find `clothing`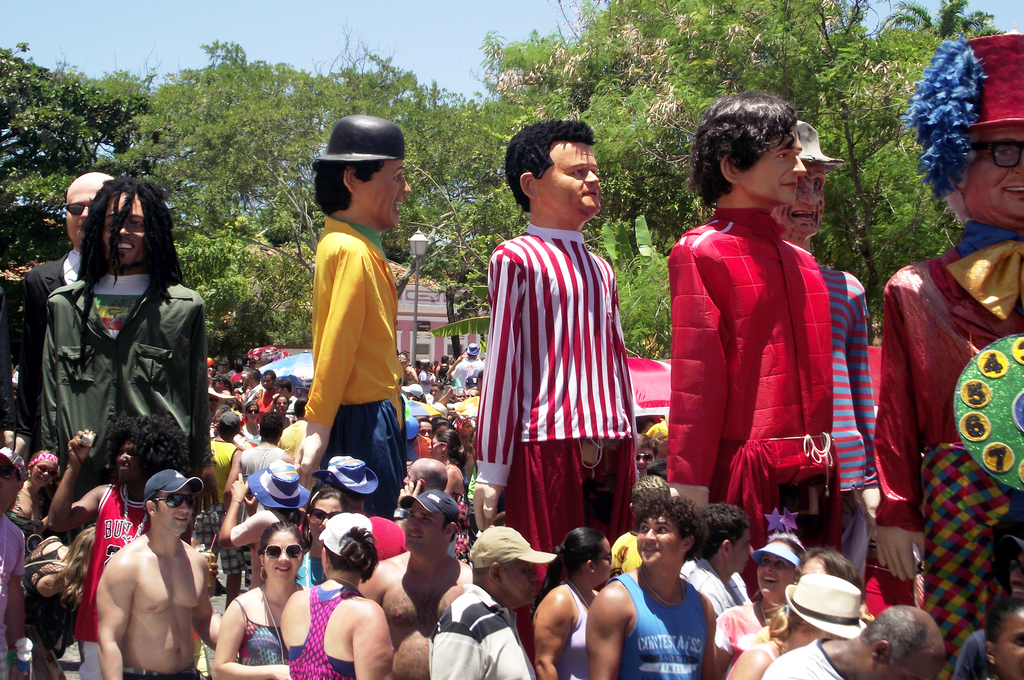
bbox(24, 246, 82, 438)
